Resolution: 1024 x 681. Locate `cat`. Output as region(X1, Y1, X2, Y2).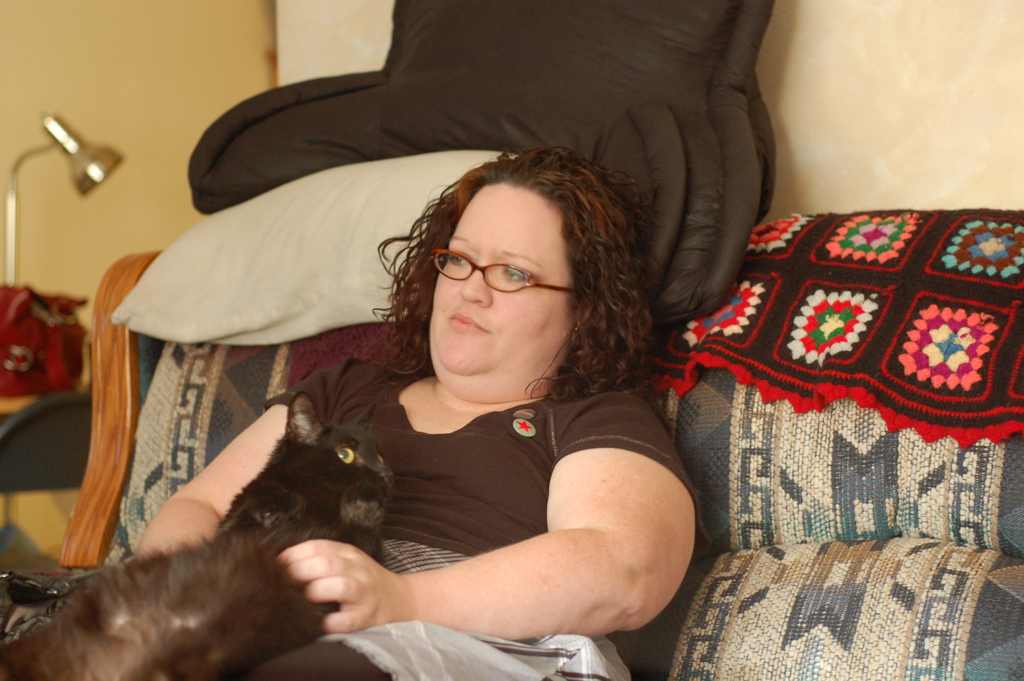
region(0, 387, 397, 680).
